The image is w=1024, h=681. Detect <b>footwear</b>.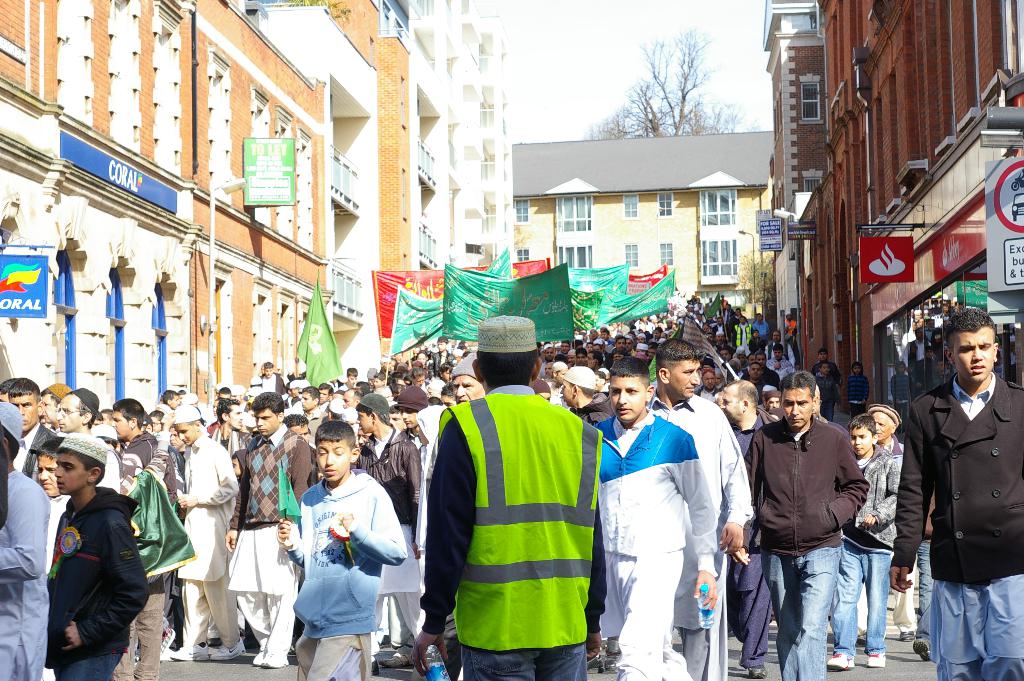
Detection: l=376, t=650, r=417, b=669.
